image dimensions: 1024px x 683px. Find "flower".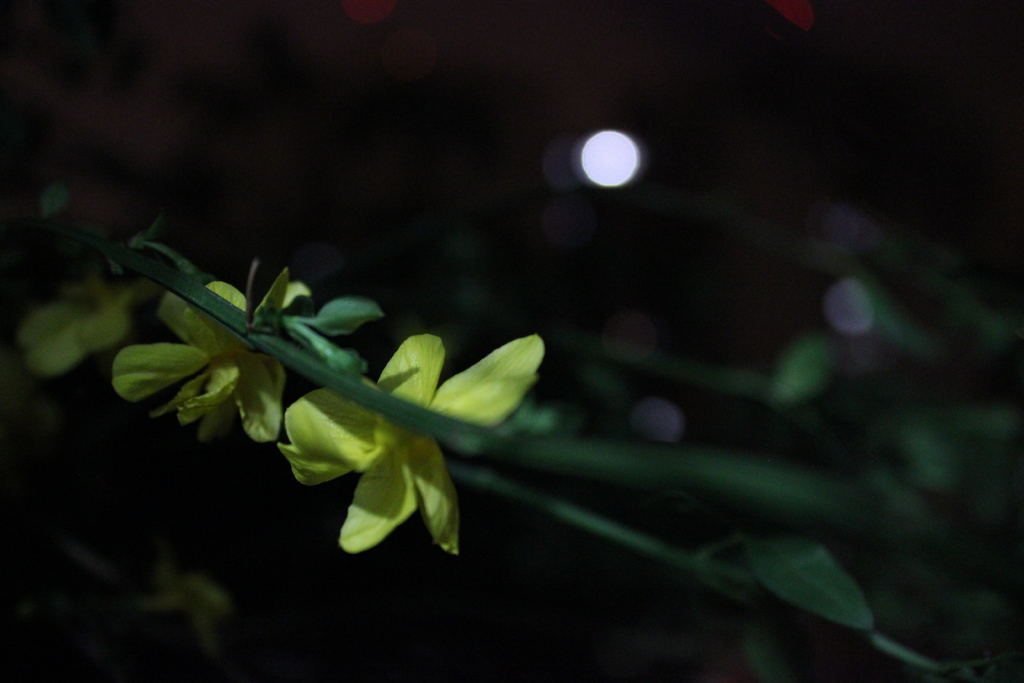
select_region(112, 265, 306, 441).
